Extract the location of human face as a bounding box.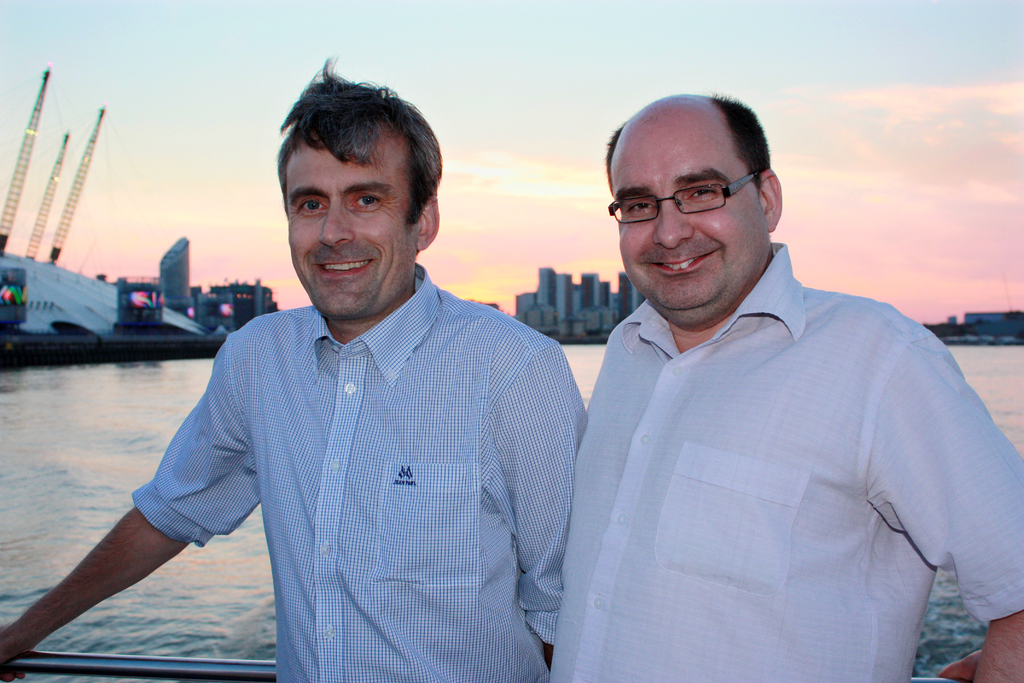
(607, 137, 766, 309).
